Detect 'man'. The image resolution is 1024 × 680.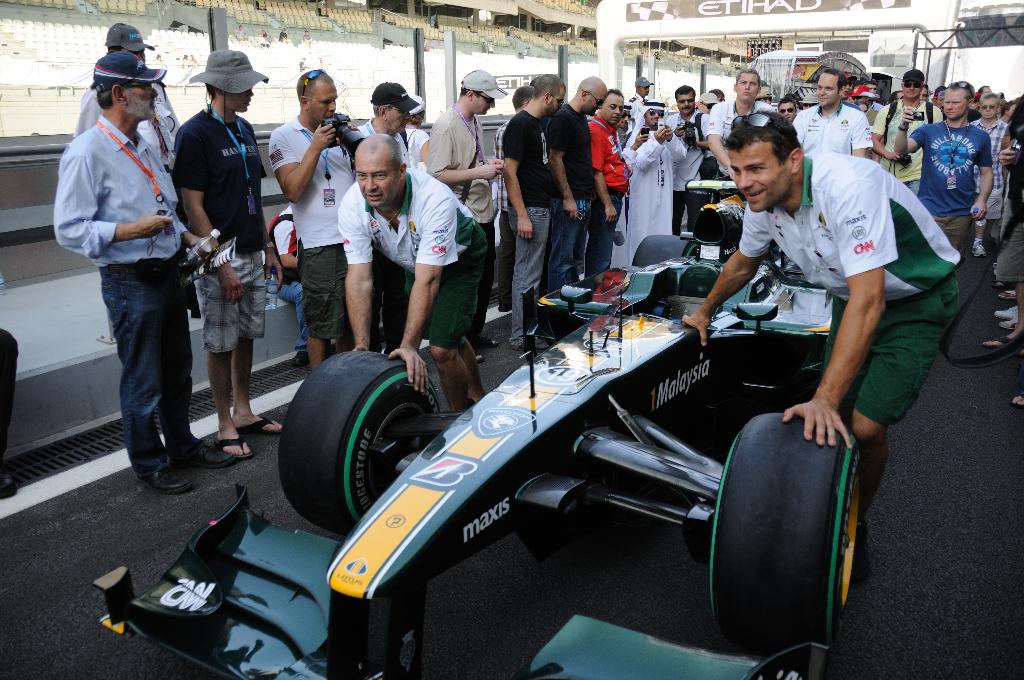
{"x1": 585, "y1": 83, "x2": 635, "y2": 282}.
